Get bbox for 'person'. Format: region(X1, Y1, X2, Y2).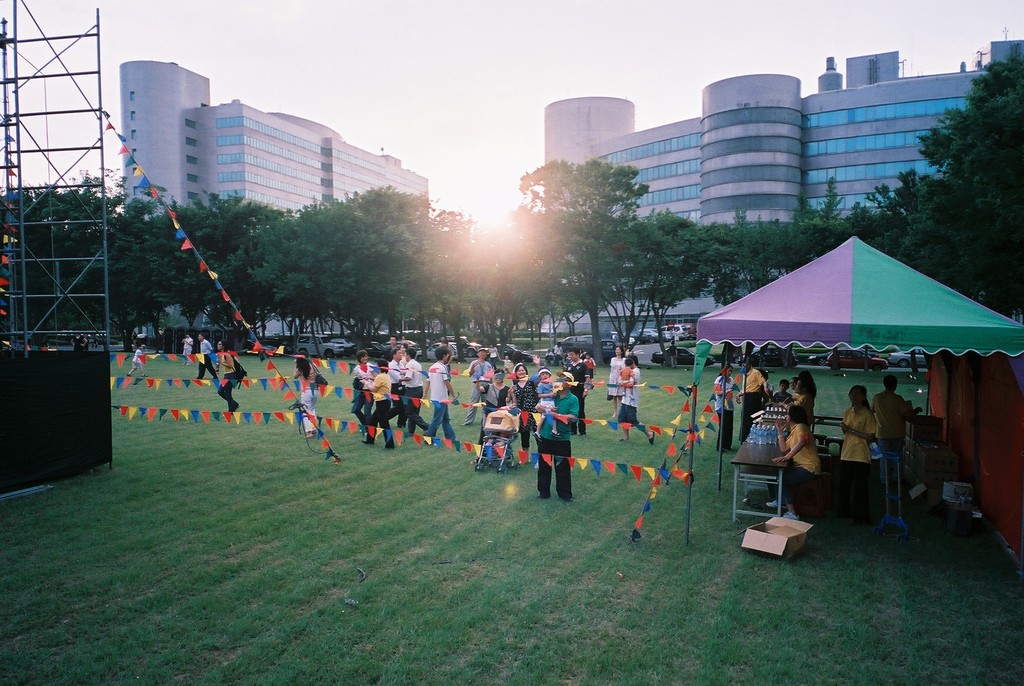
region(465, 350, 500, 416).
